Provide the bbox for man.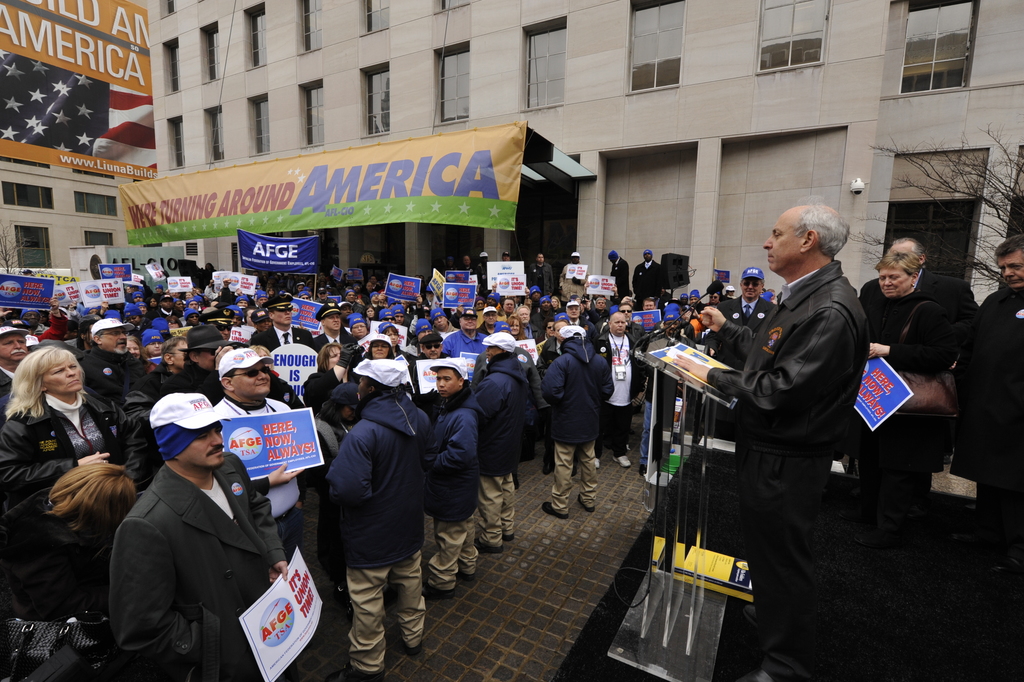
[x1=594, y1=313, x2=640, y2=467].
